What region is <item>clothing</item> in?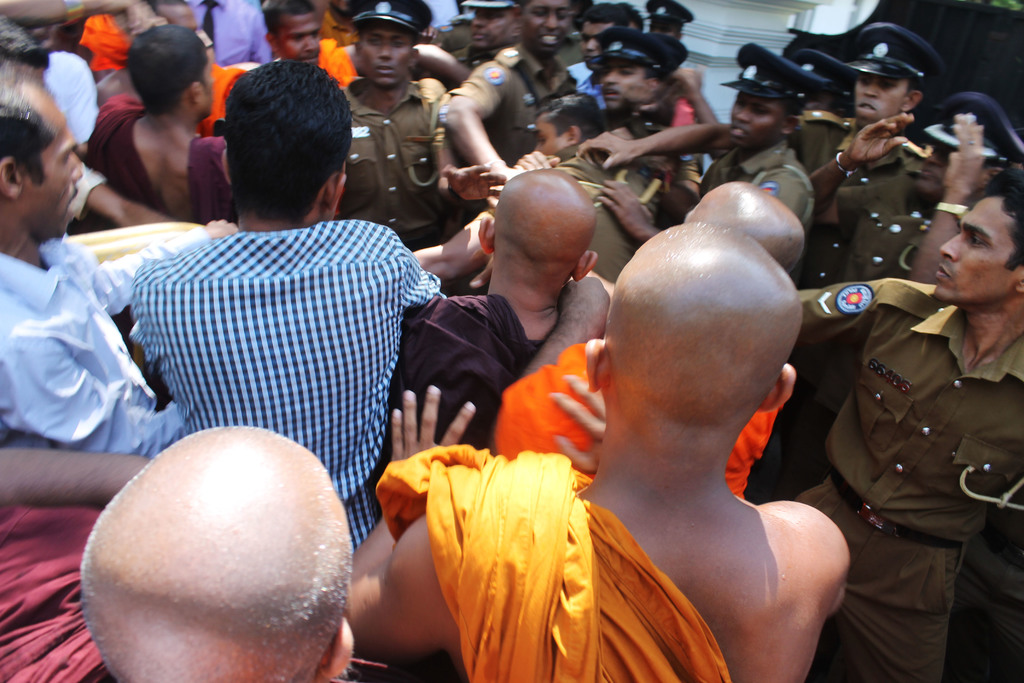
pyautogui.locateOnScreen(83, 90, 241, 234).
